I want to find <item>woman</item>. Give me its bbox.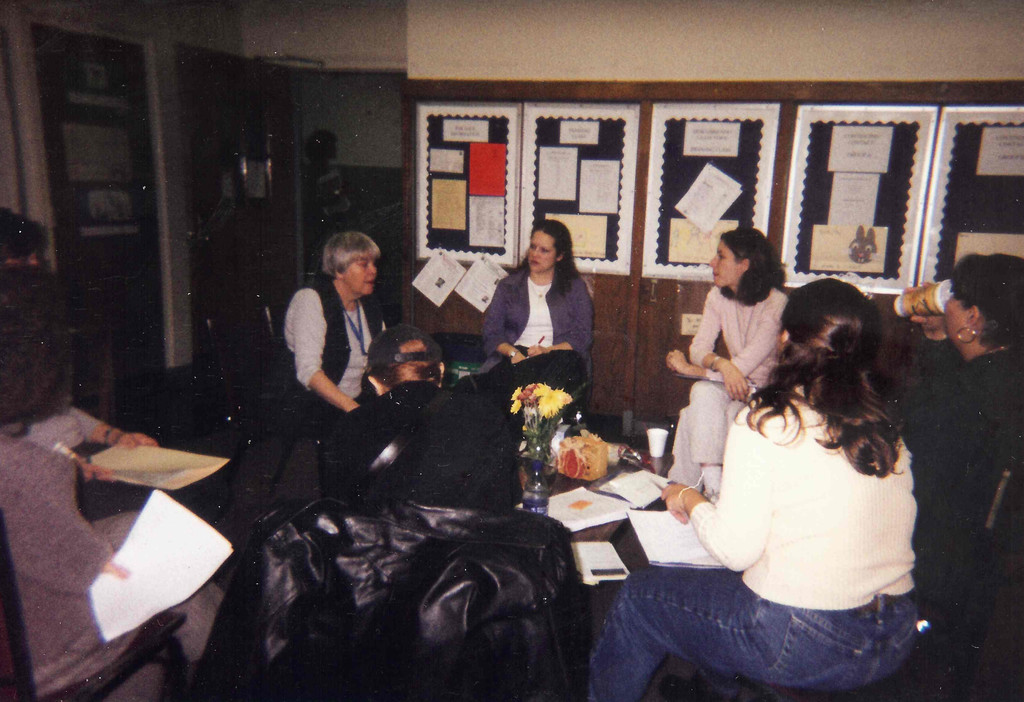
584 282 930 701.
